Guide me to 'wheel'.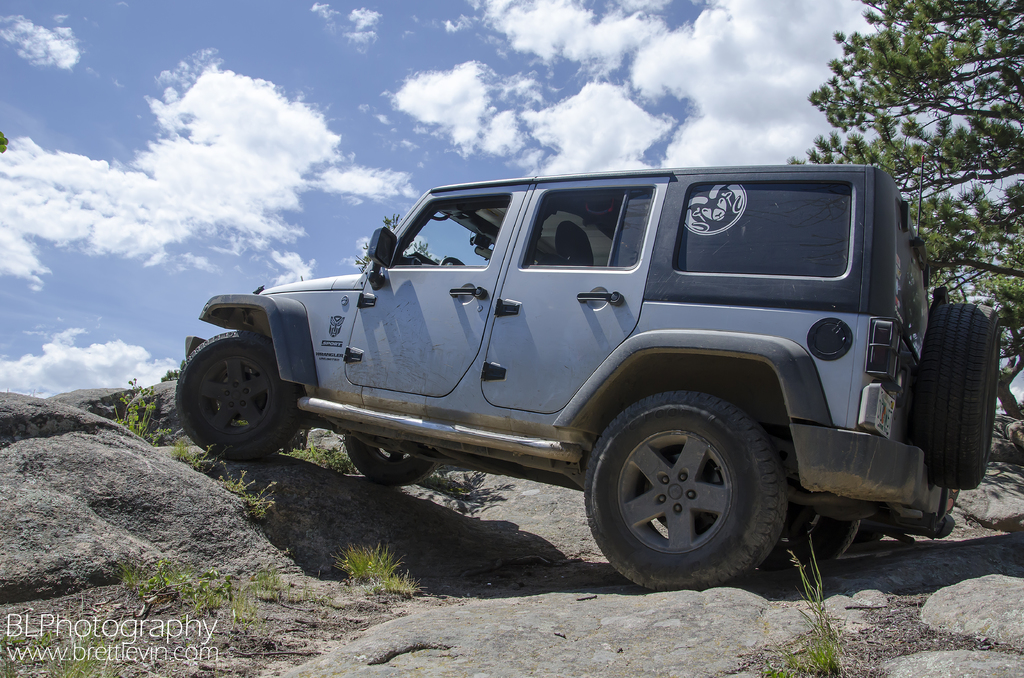
Guidance: box=[751, 501, 858, 570].
